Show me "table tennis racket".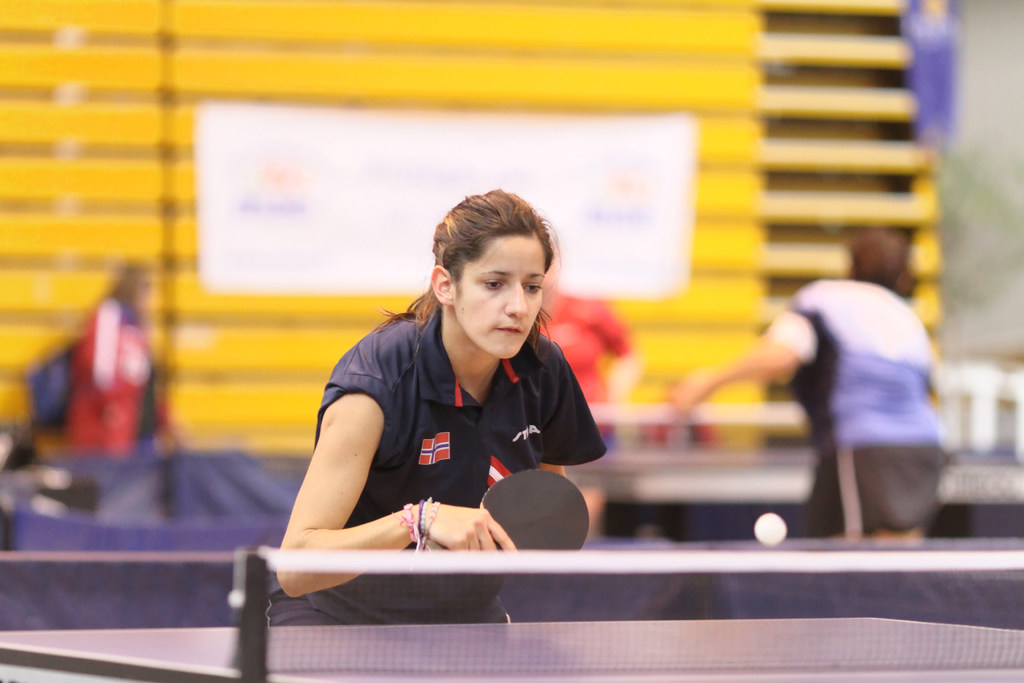
"table tennis racket" is here: left=422, top=470, right=591, bottom=551.
